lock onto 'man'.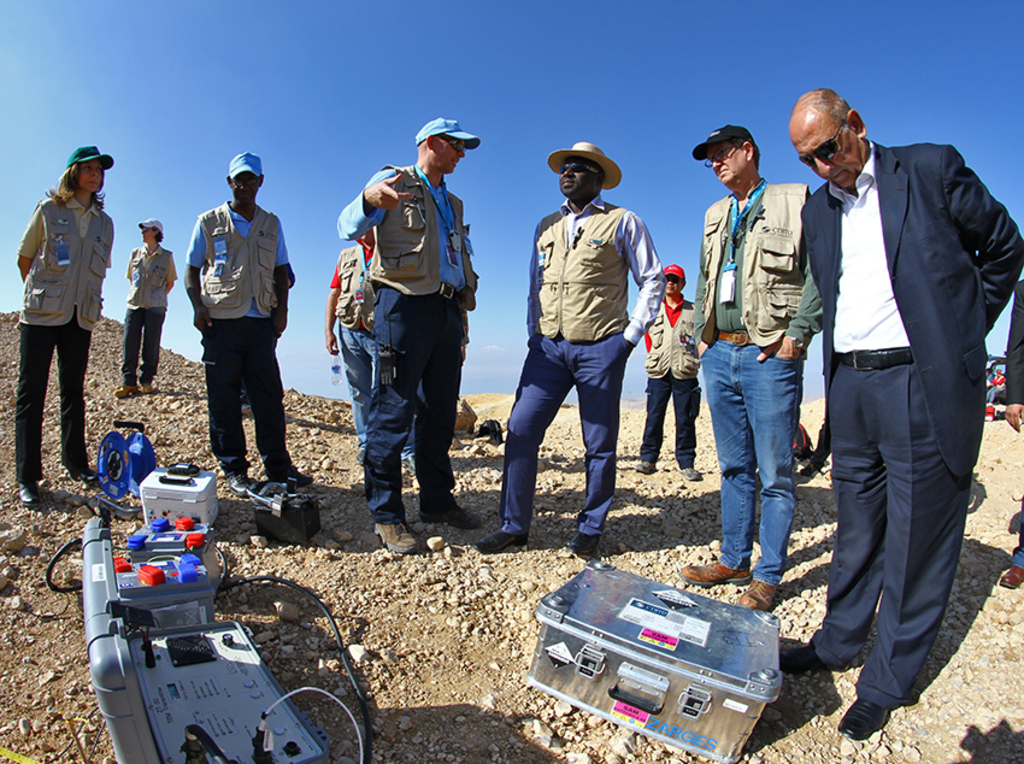
Locked: region(778, 78, 1023, 740).
